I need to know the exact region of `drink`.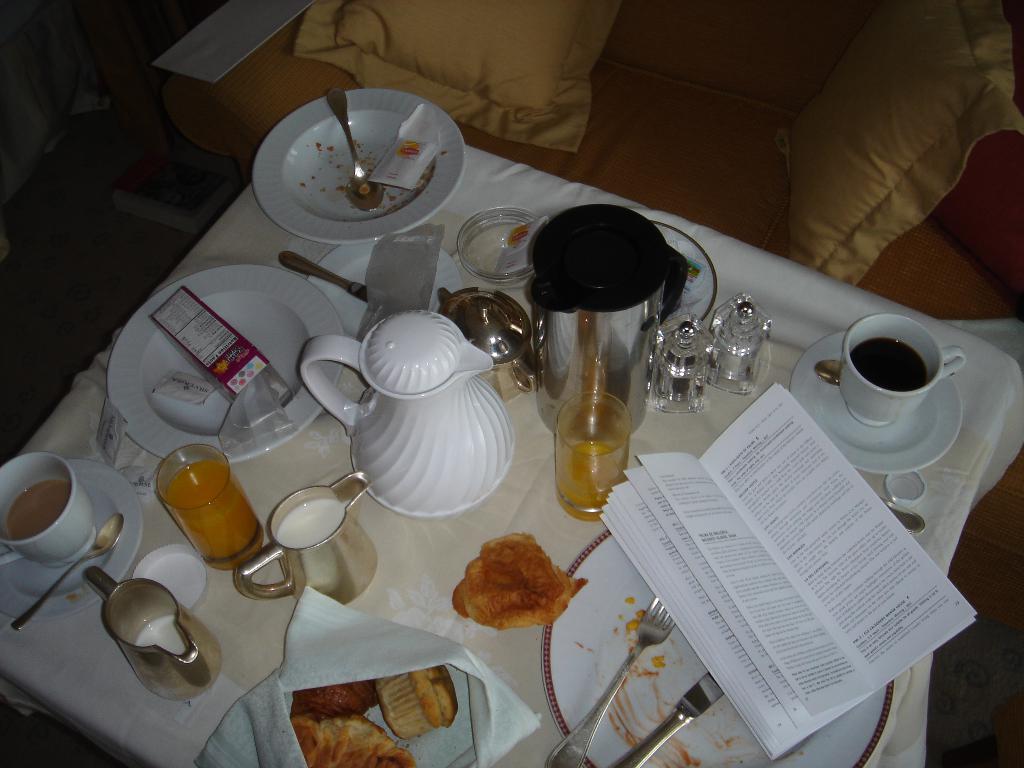
Region: bbox=[131, 609, 185, 662].
